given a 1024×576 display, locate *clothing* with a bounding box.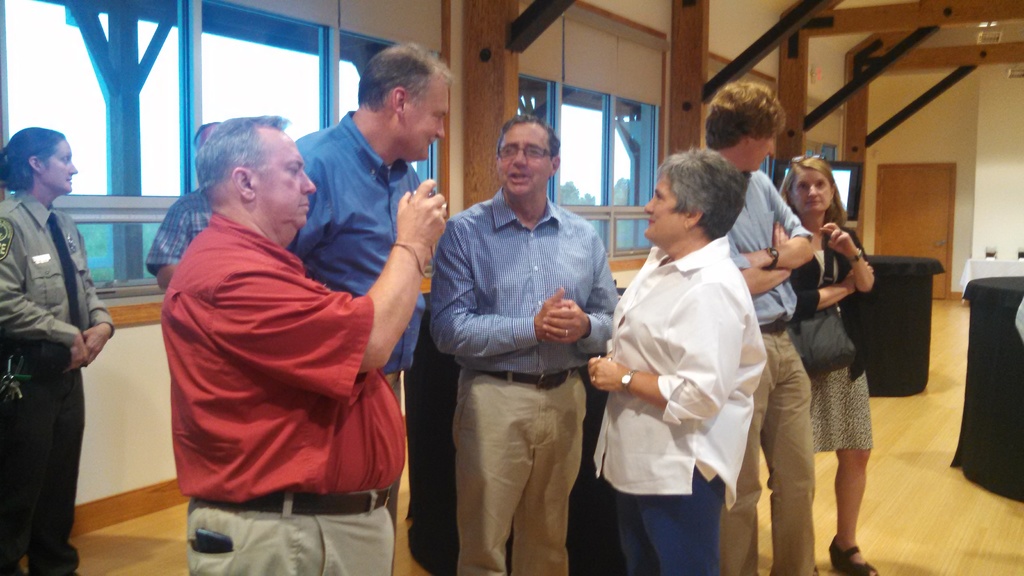
Located: 454/365/587/575.
